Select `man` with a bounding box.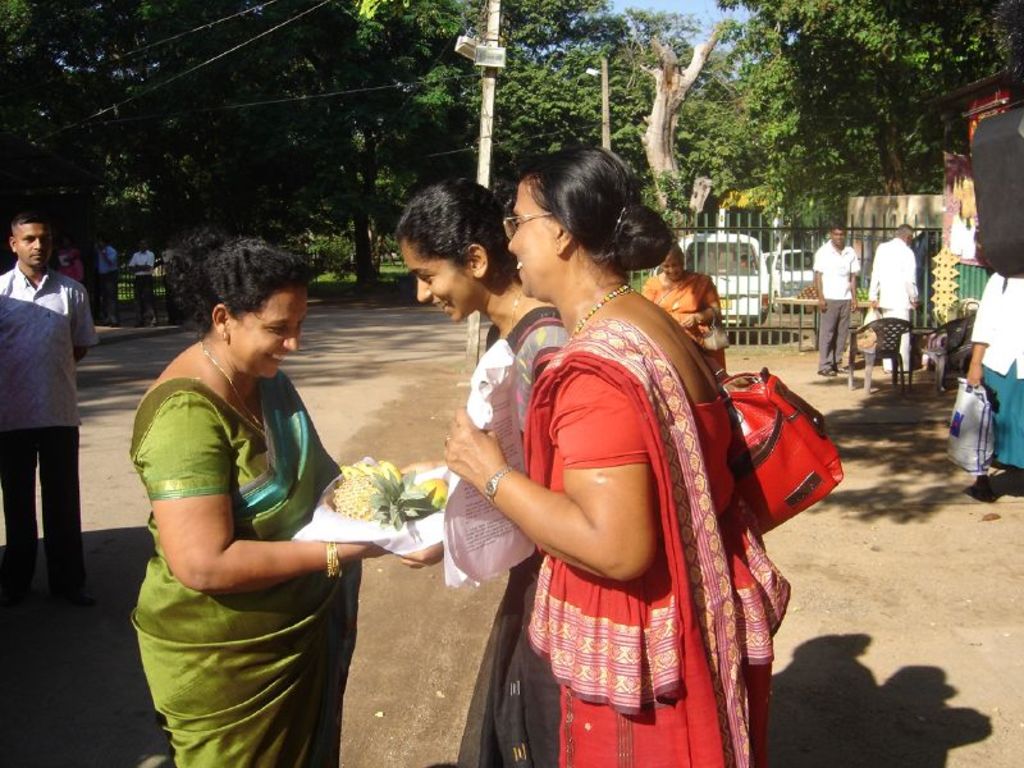
bbox(0, 204, 93, 608).
